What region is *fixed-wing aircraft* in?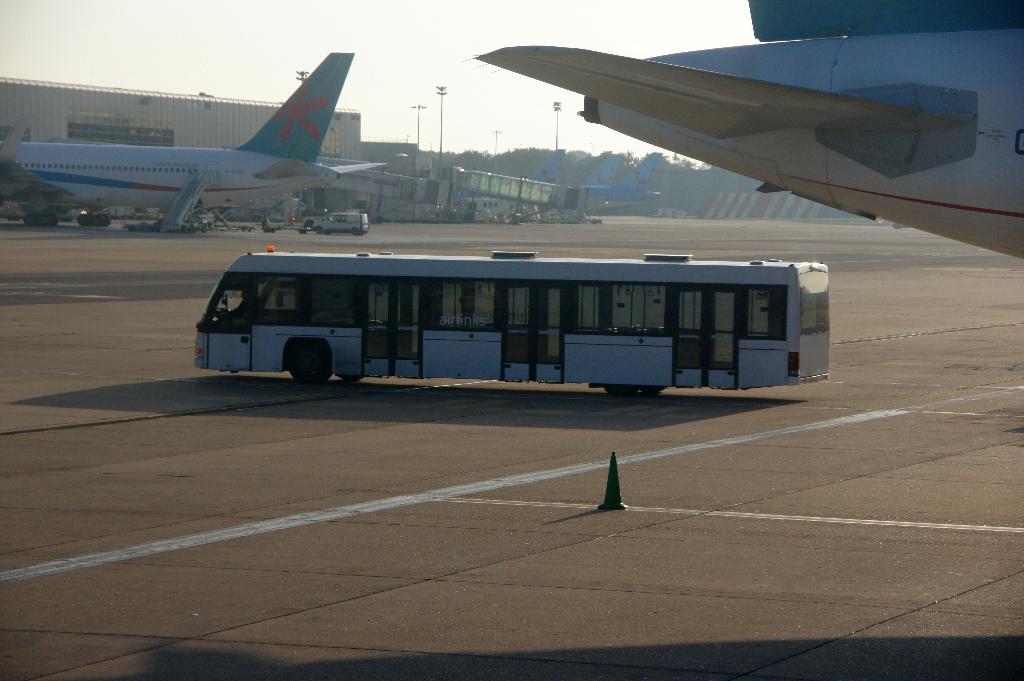
select_region(0, 53, 387, 229).
